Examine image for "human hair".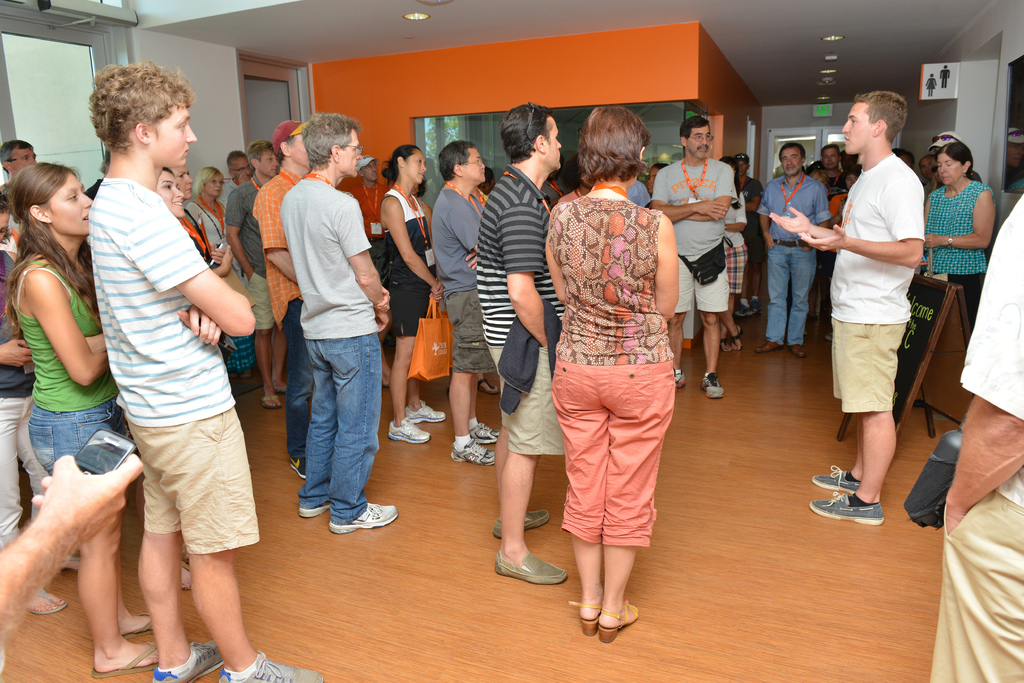
Examination result: detection(299, 113, 364, 169).
